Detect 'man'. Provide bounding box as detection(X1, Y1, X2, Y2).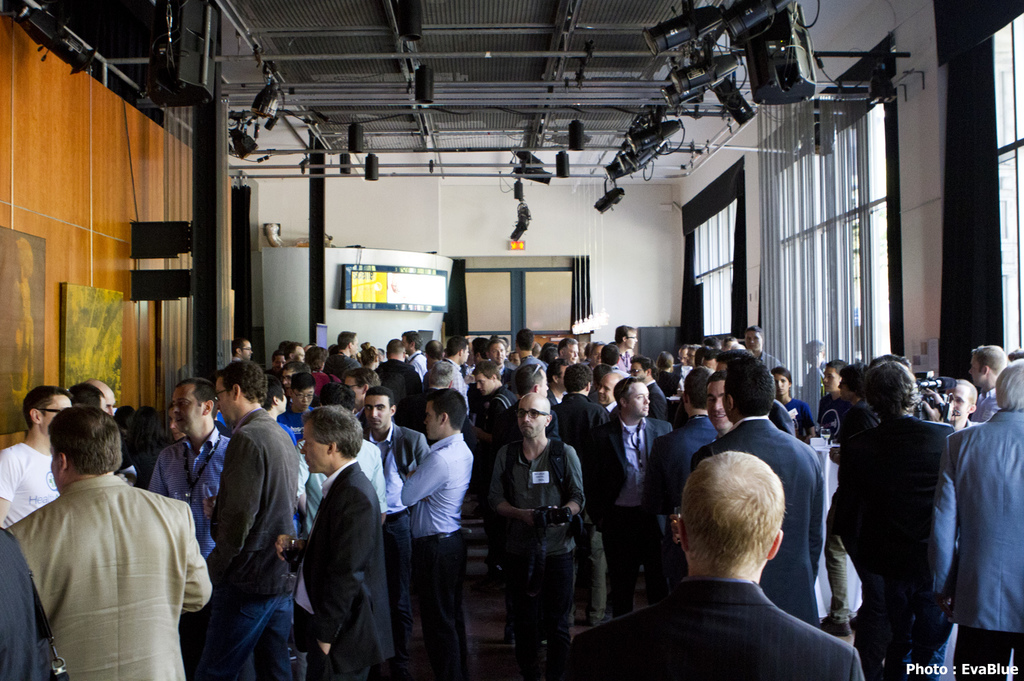
detection(0, 382, 76, 533).
